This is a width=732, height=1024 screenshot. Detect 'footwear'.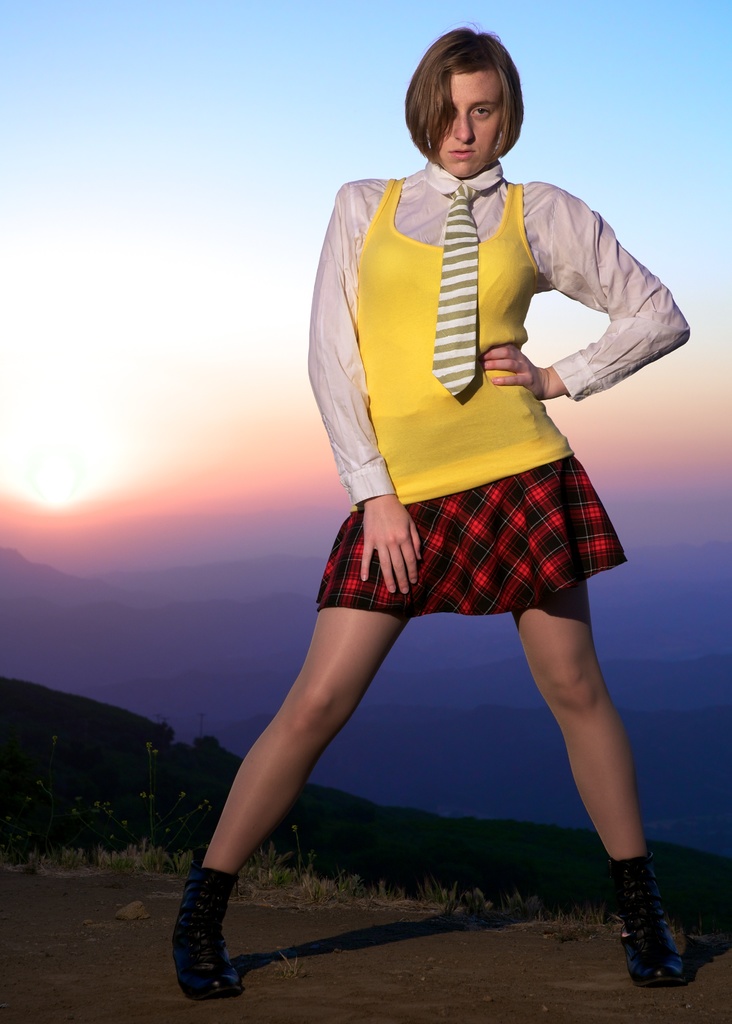
box=[608, 858, 694, 986].
